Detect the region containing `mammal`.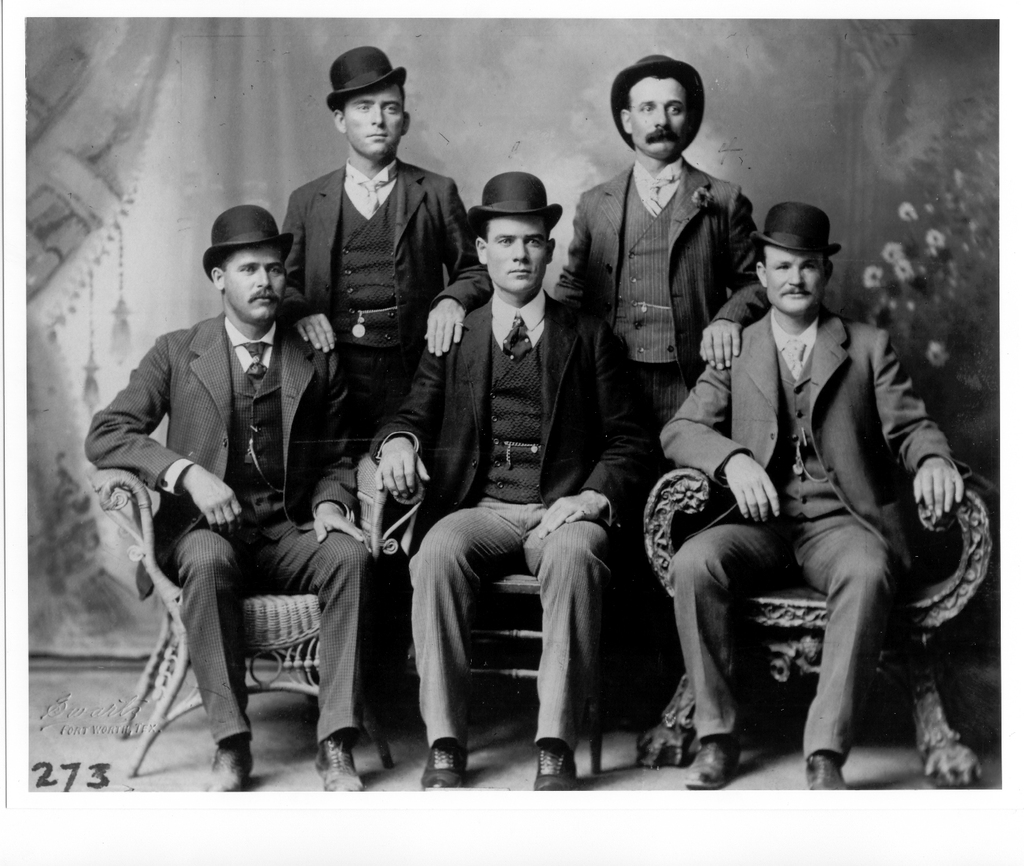
crop(282, 44, 491, 719).
